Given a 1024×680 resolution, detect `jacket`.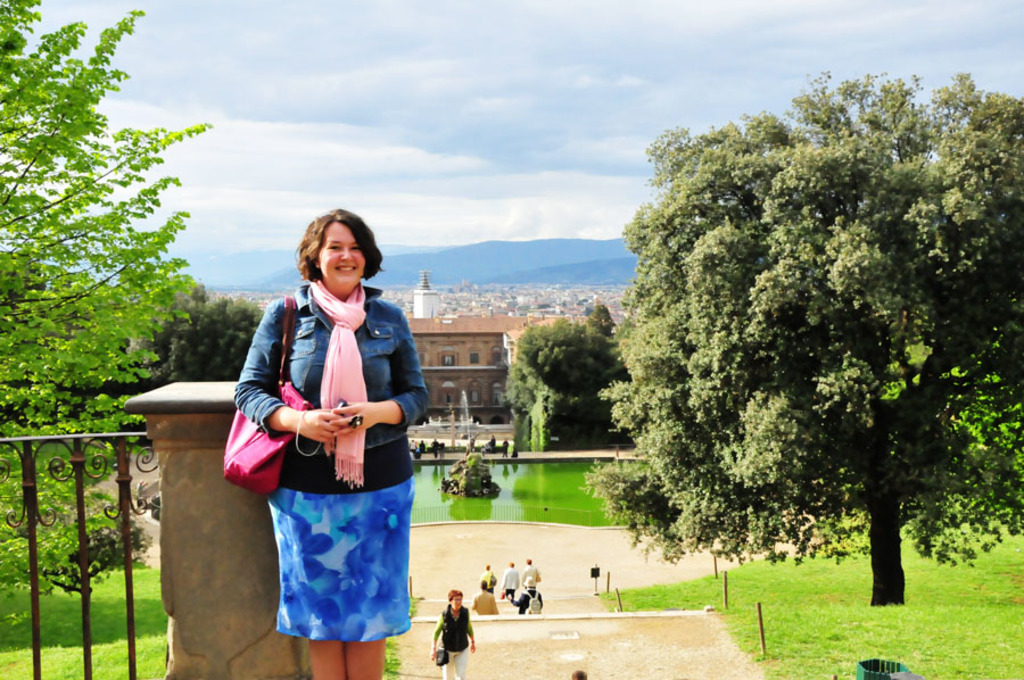
{"left": 253, "top": 247, "right": 420, "bottom": 479}.
